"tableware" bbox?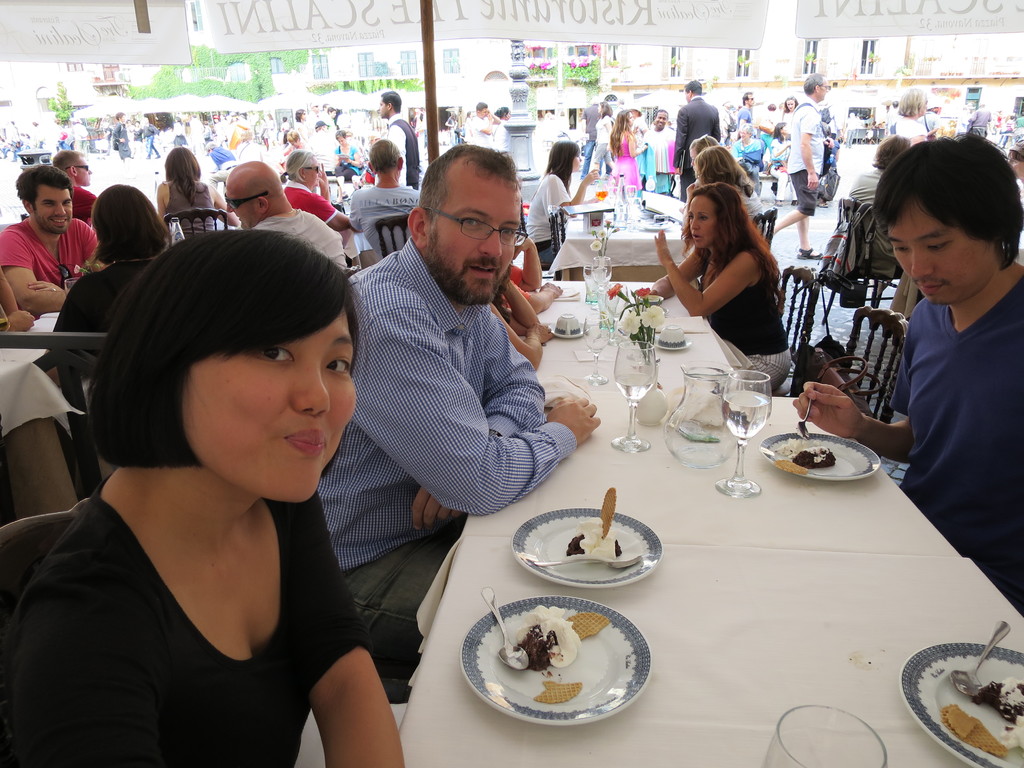
l=594, t=181, r=611, b=201
